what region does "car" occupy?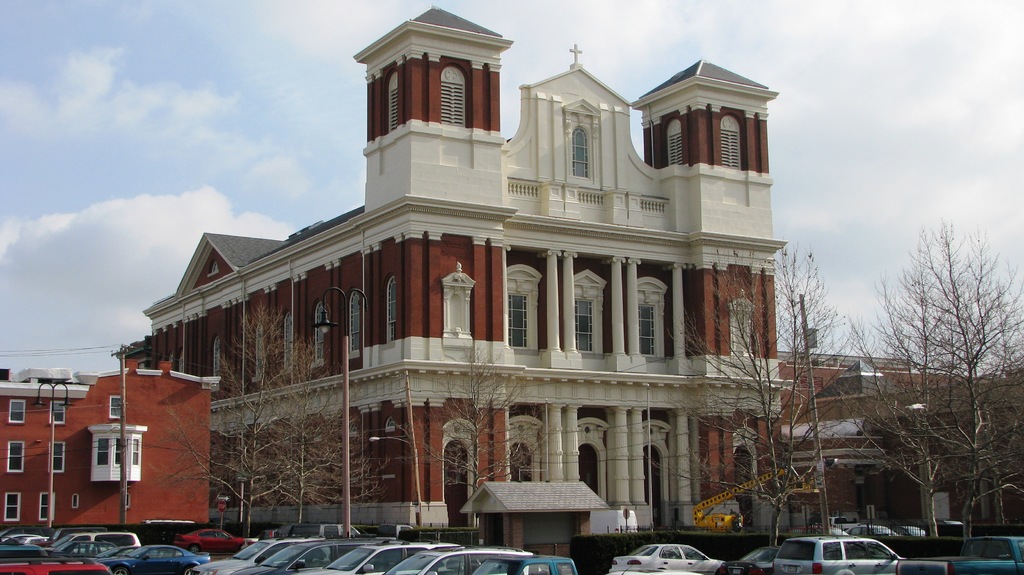
bbox(310, 544, 450, 574).
